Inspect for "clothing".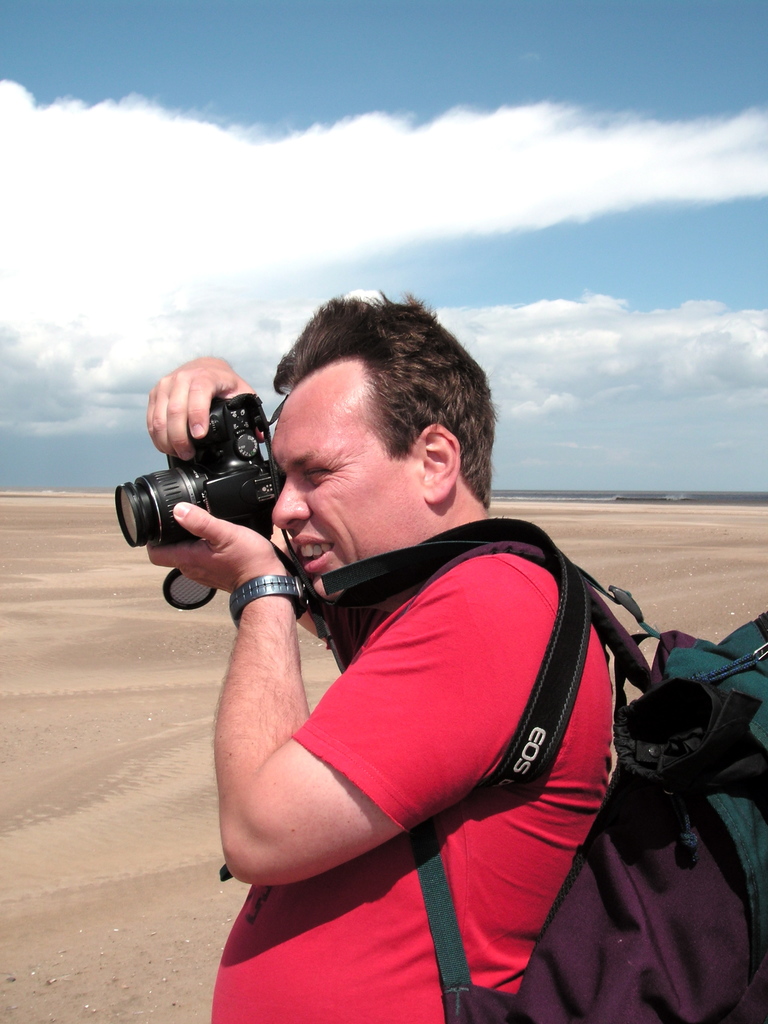
Inspection: crop(210, 545, 621, 1023).
